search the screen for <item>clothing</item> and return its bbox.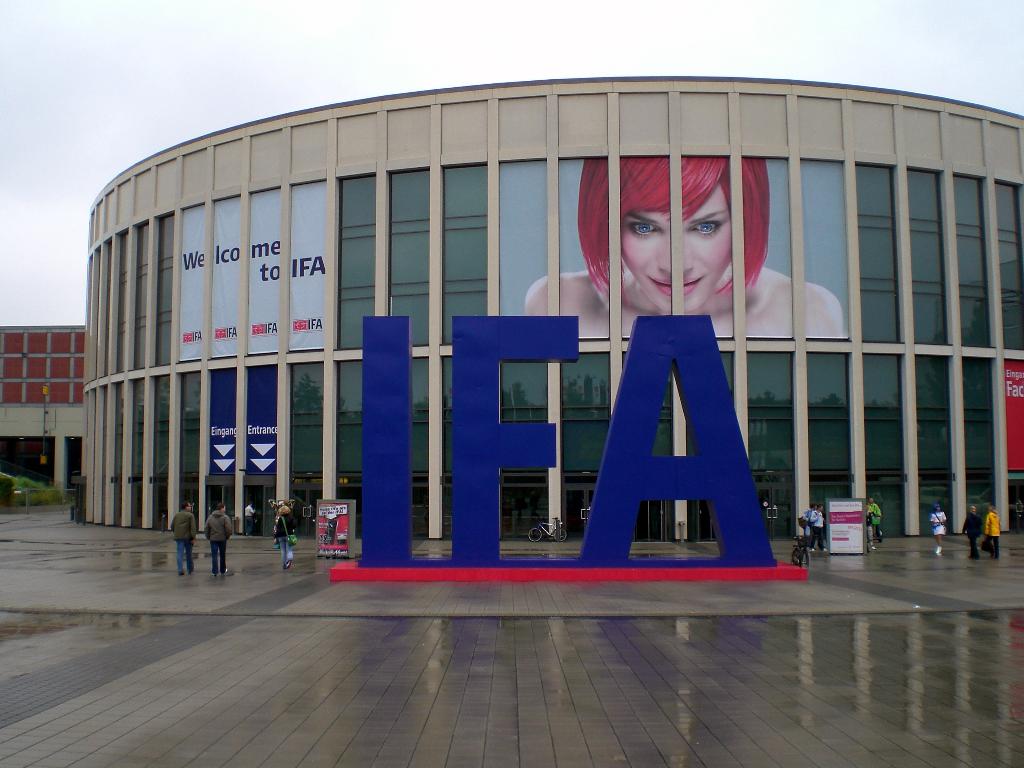
Found: box=[244, 506, 253, 538].
